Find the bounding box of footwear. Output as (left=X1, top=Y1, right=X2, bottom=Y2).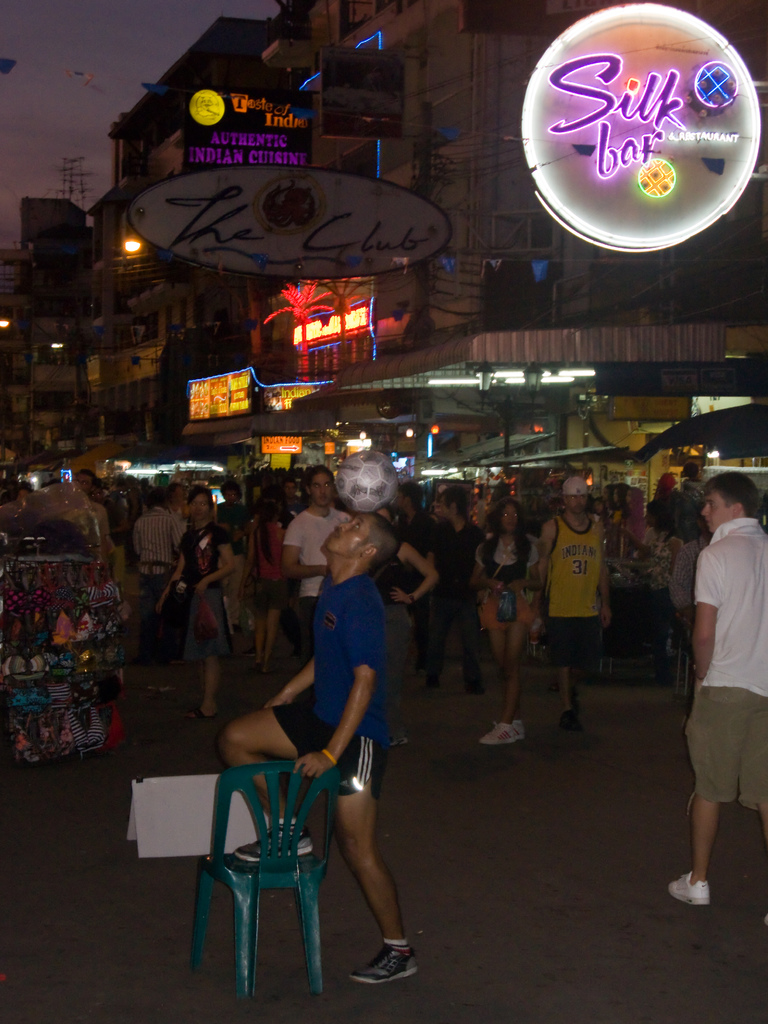
(left=467, top=684, right=488, bottom=698).
